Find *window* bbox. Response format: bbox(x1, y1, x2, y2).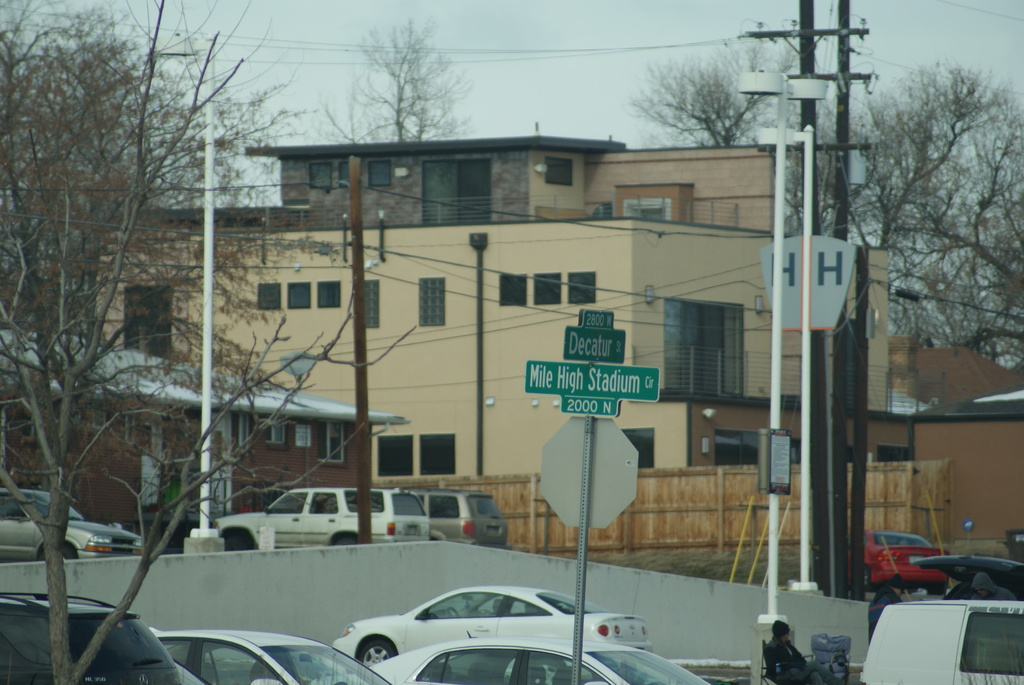
bbox(962, 608, 1023, 675).
